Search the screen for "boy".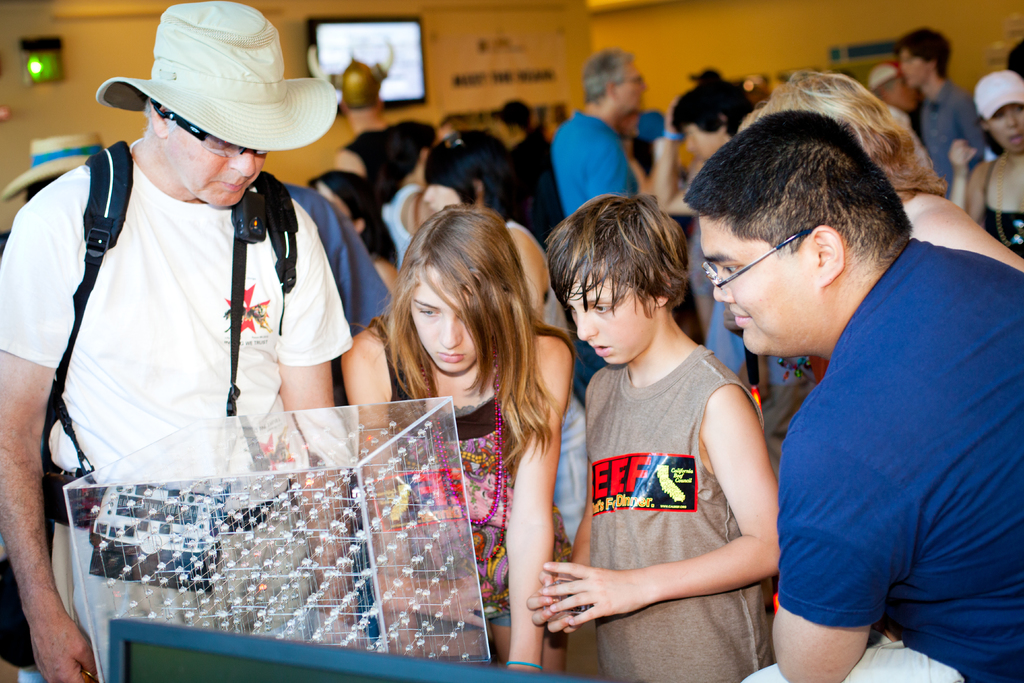
Found at bbox=[376, 120, 435, 268].
